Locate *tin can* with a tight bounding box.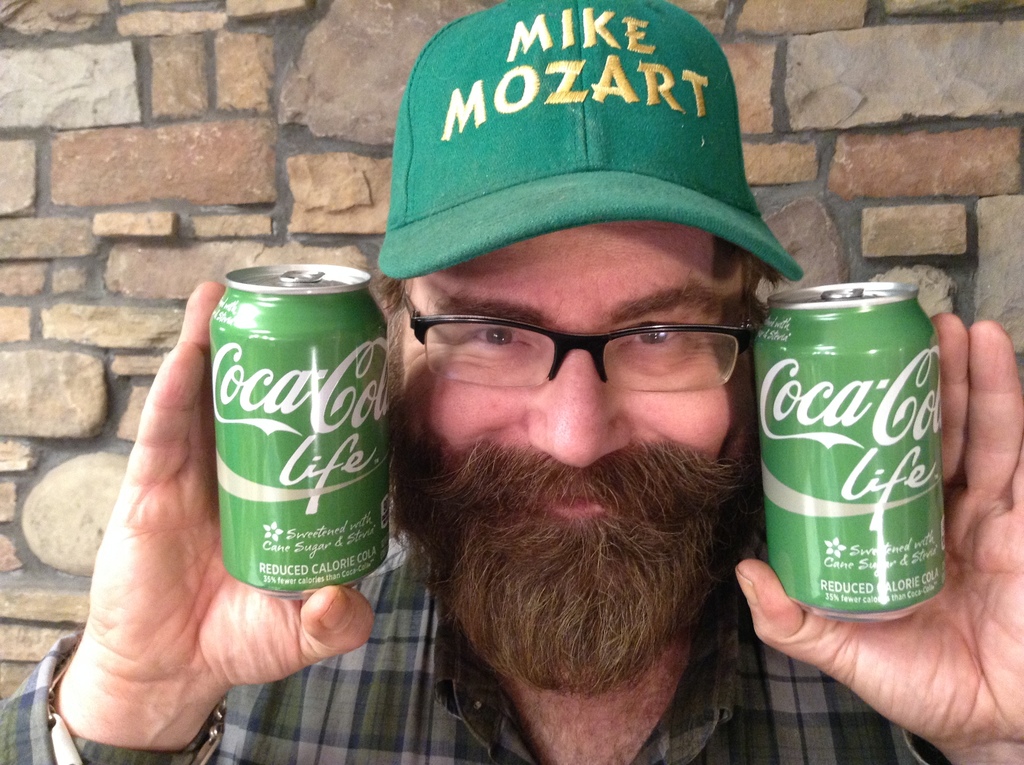
box=[194, 260, 388, 609].
